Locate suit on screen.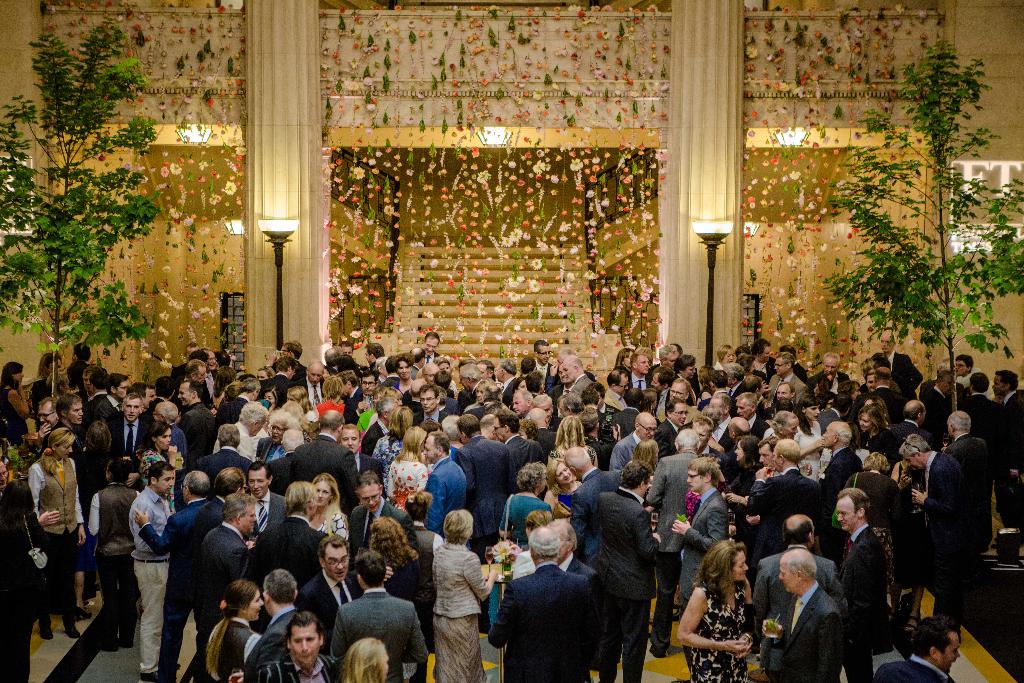
On screen at <bbox>945, 436, 993, 563</bbox>.
